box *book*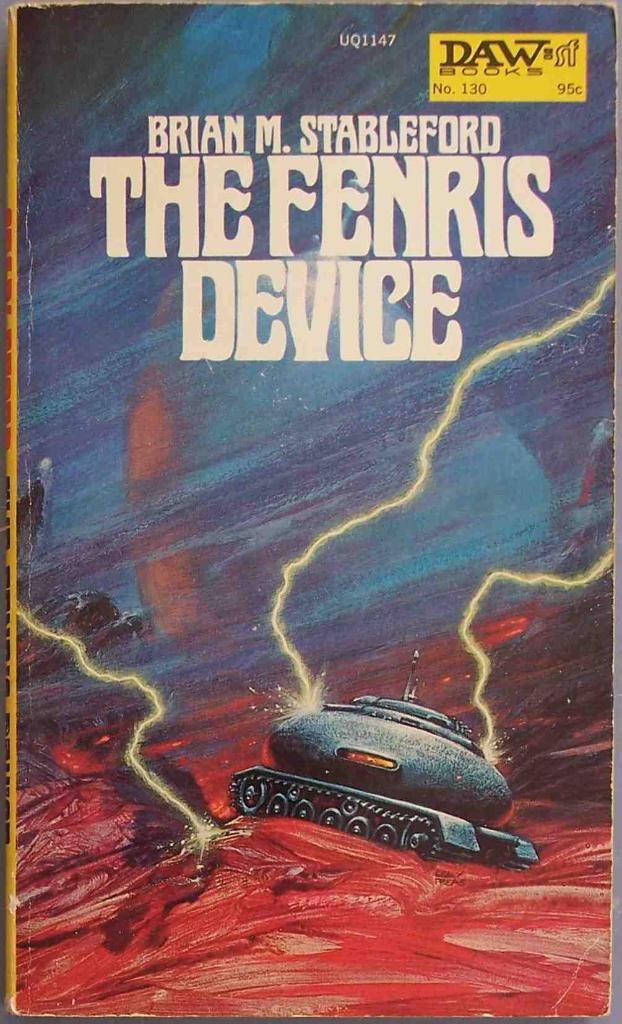
(0, 0, 602, 870)
